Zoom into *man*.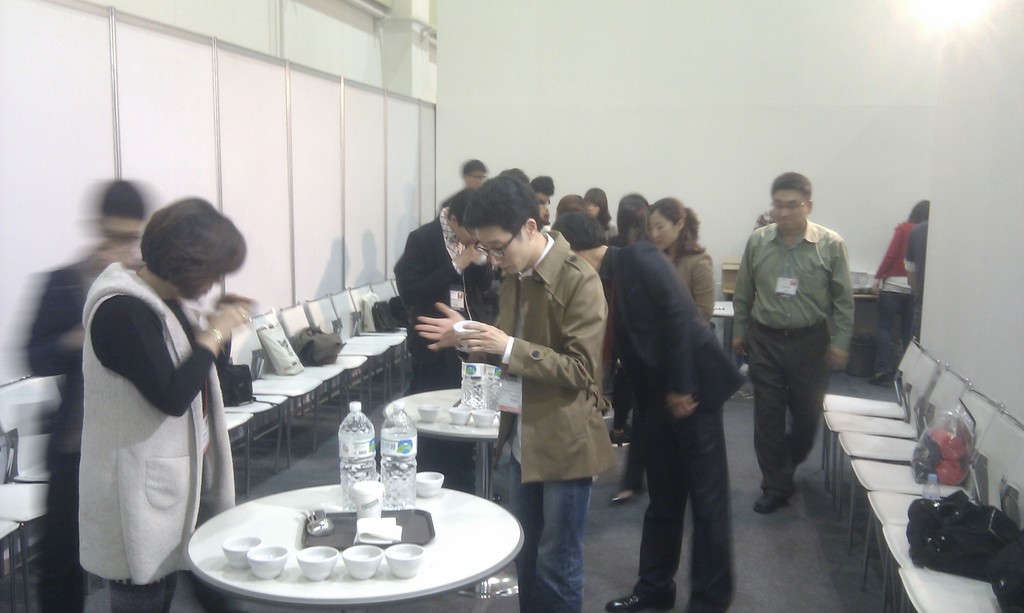
Zoom target: (749, 196, 777, 227).
